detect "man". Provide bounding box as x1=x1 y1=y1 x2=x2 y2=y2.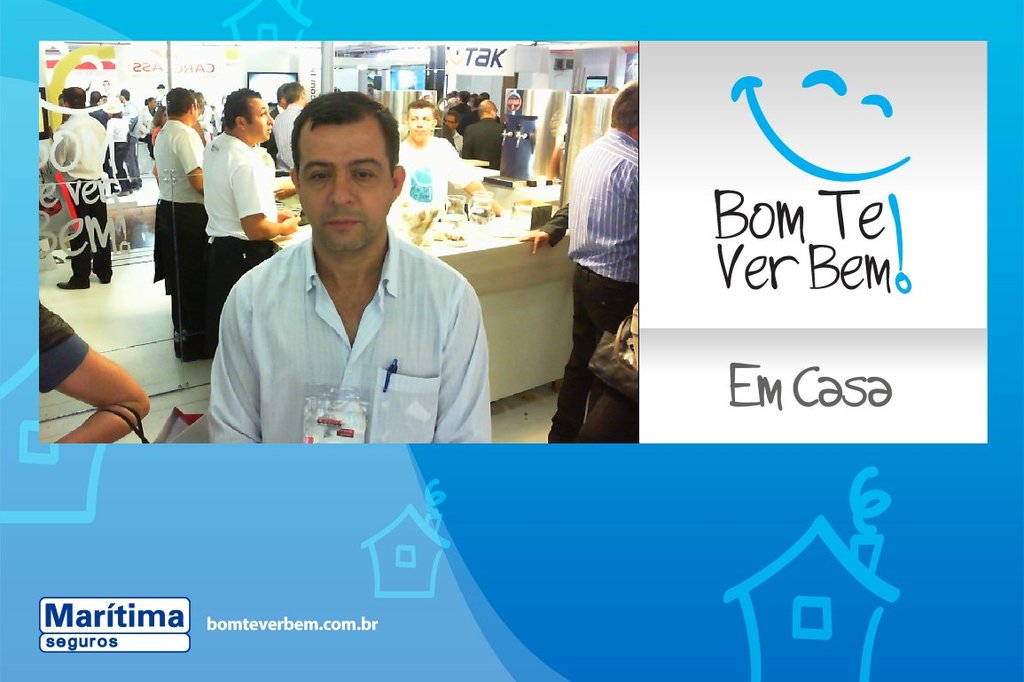
x1=272 y1=82 x2=306 y2=173.
